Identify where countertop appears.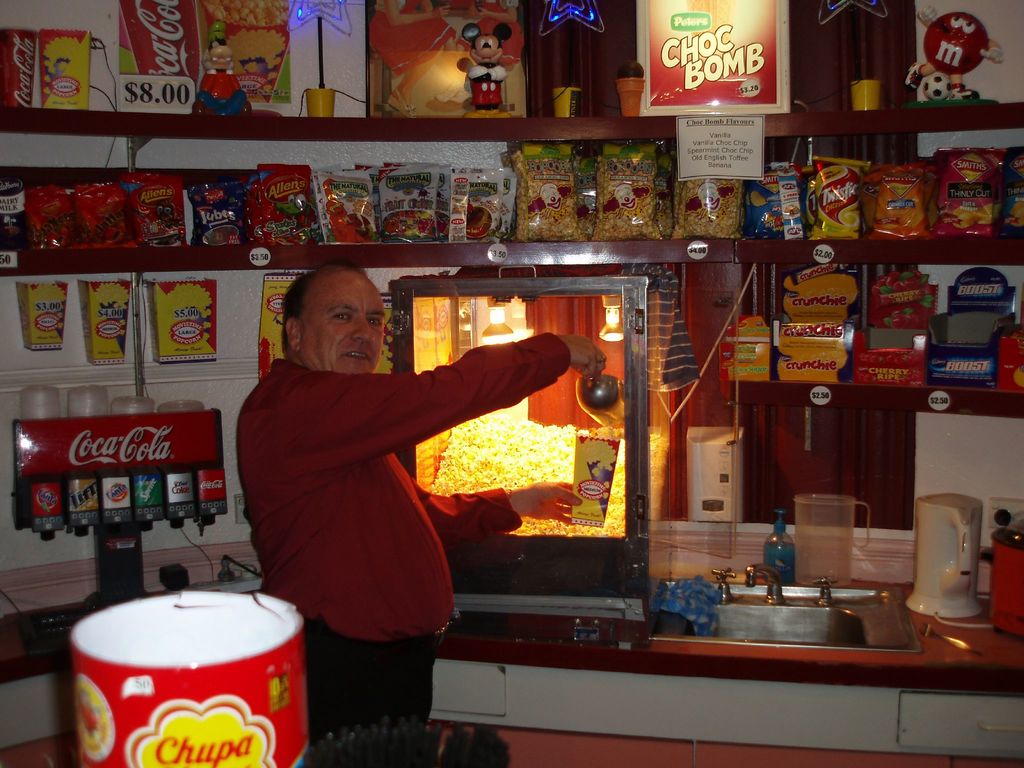
Appears at bbox(419, 549, 1023, 691).
